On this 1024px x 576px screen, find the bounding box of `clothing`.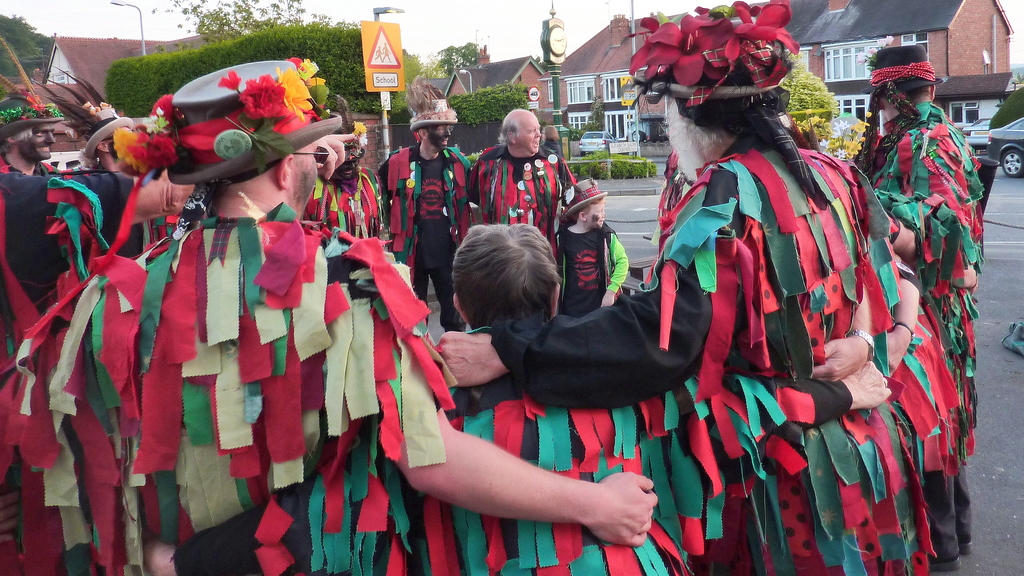
Bounding box: box=[497, 157, 950, 575].
